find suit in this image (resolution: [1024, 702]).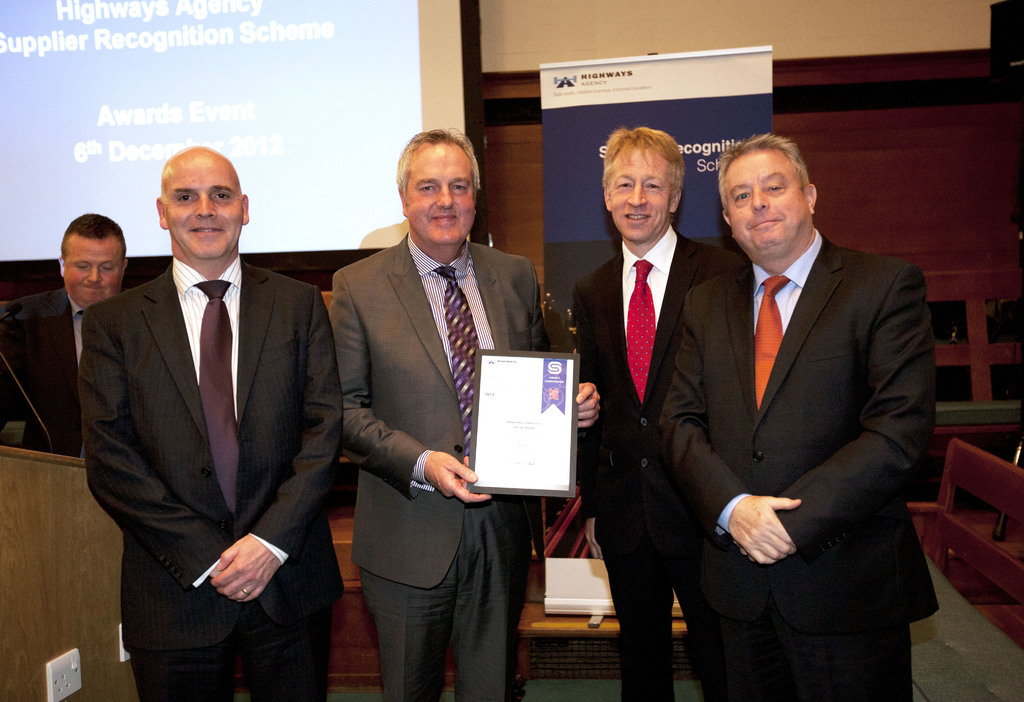
(left=665, top=115, right=939, bottom=698).
